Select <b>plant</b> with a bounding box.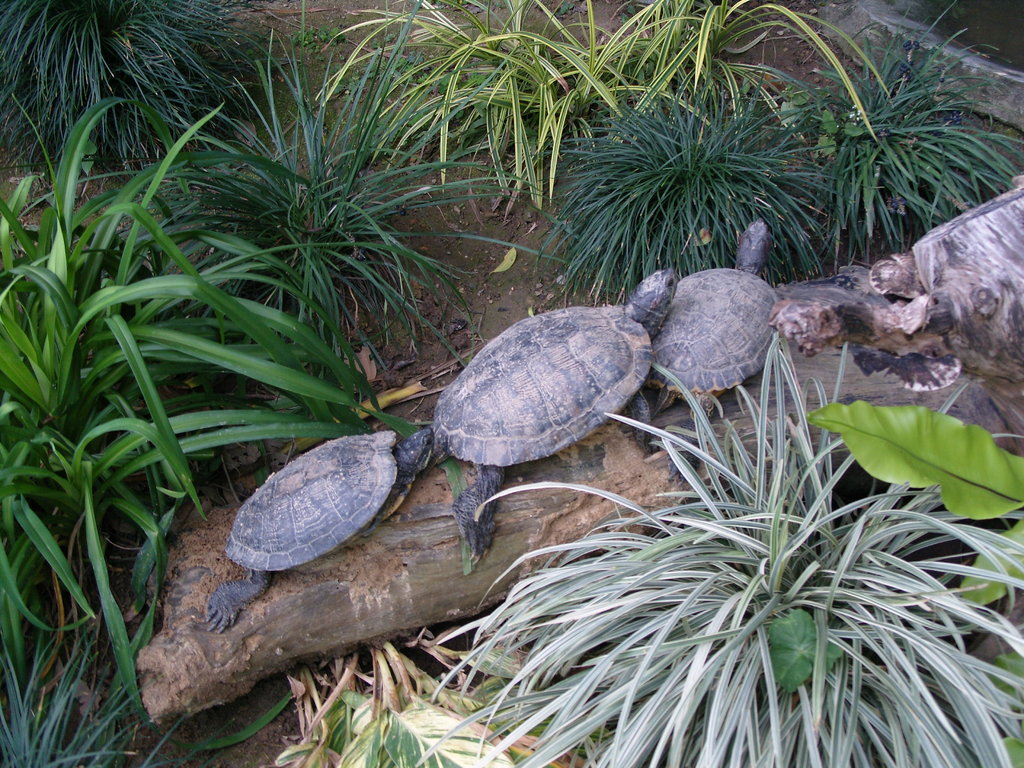
(0,0,285,180).
